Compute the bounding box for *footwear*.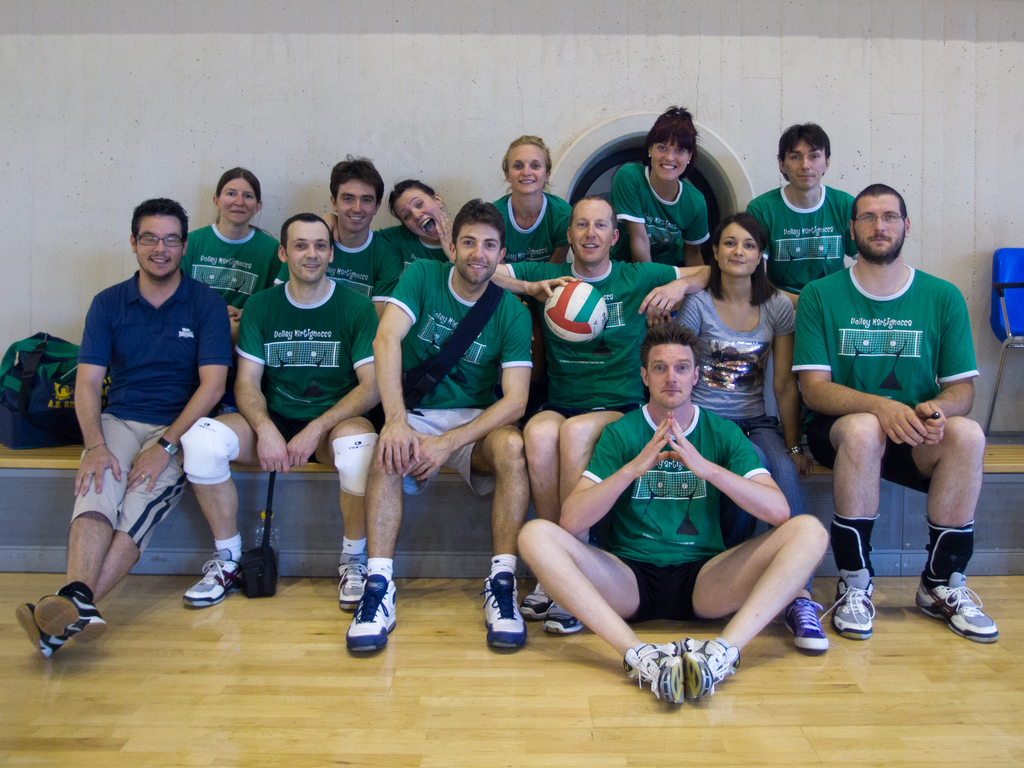
Rect(29, 602, 69, 658).
